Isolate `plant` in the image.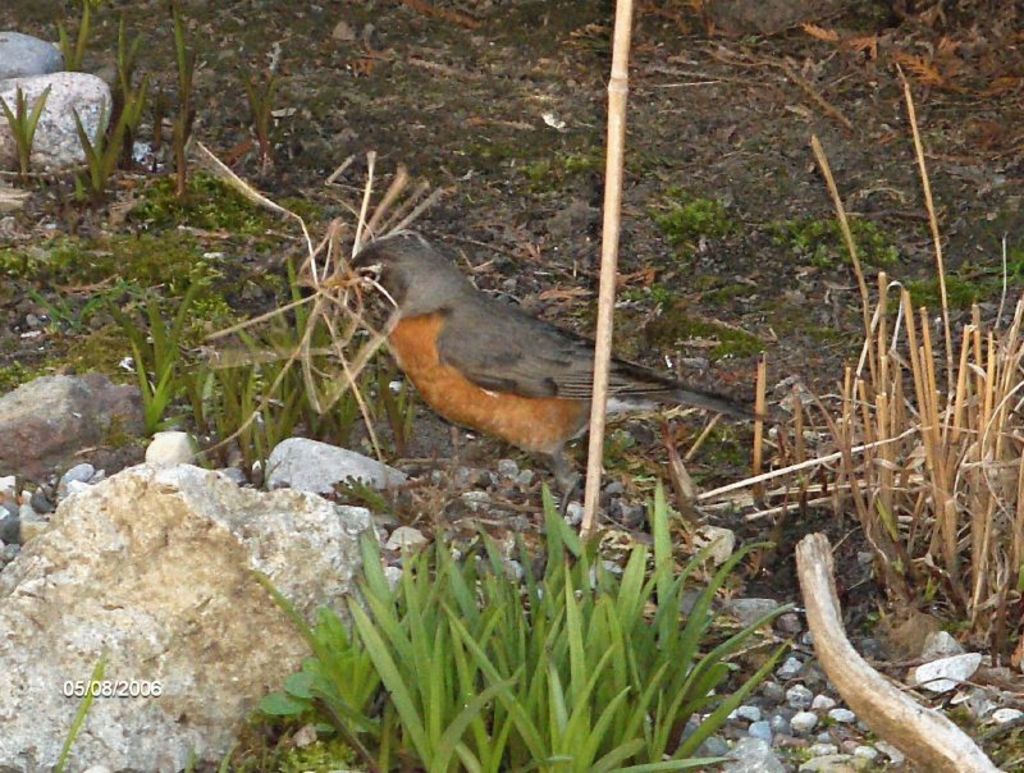
Isolated region: select_region(781, 193, 902, 293).
